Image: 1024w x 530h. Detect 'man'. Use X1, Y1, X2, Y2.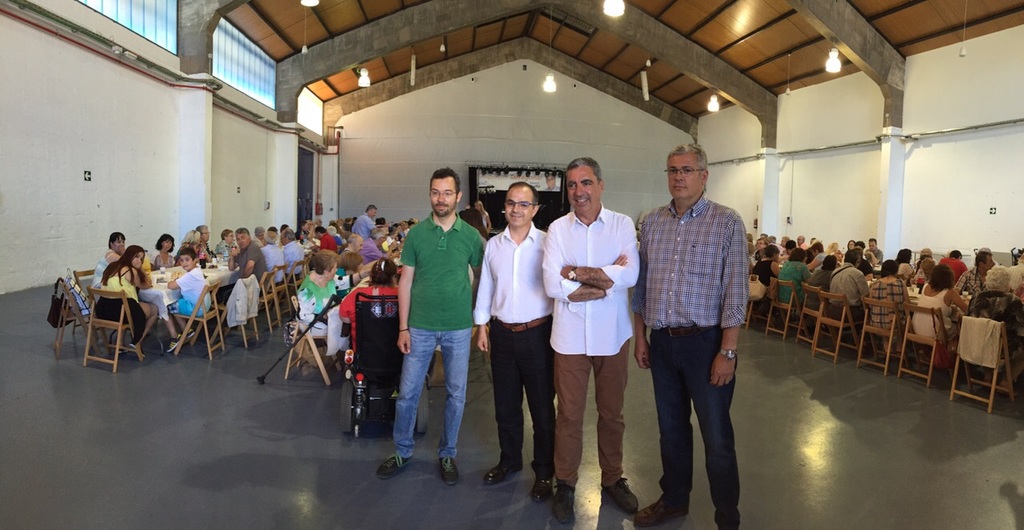
195, 226, 211, 252.
